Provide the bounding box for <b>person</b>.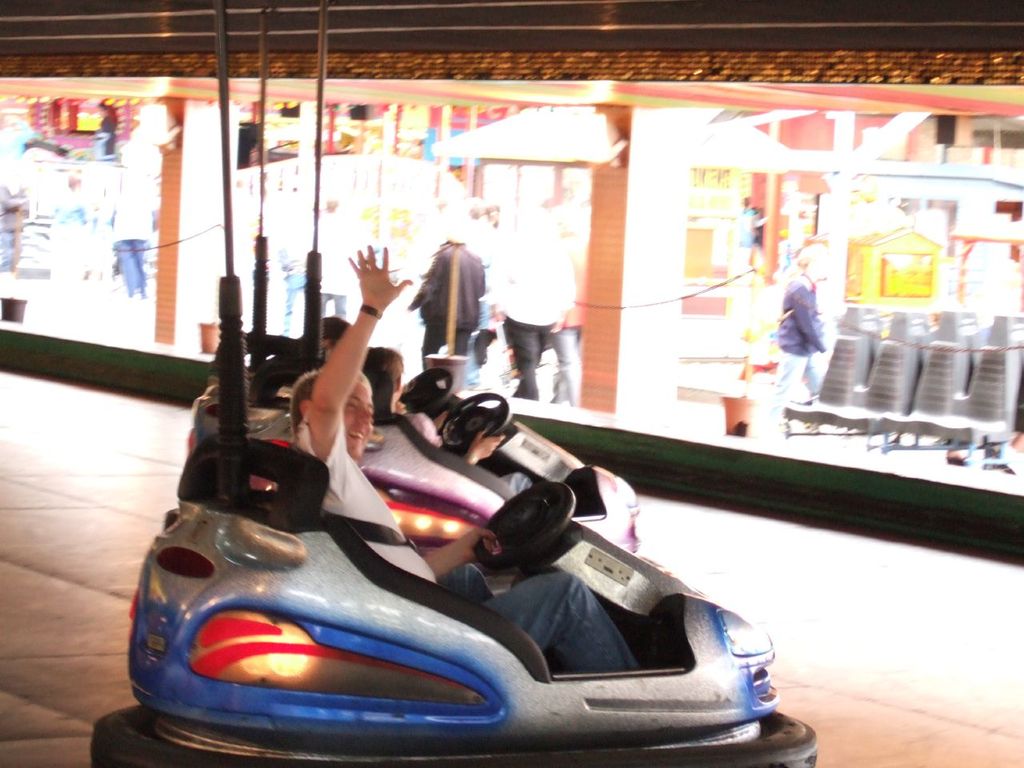
x1=258 y1=314 x2=364 y2=392.
